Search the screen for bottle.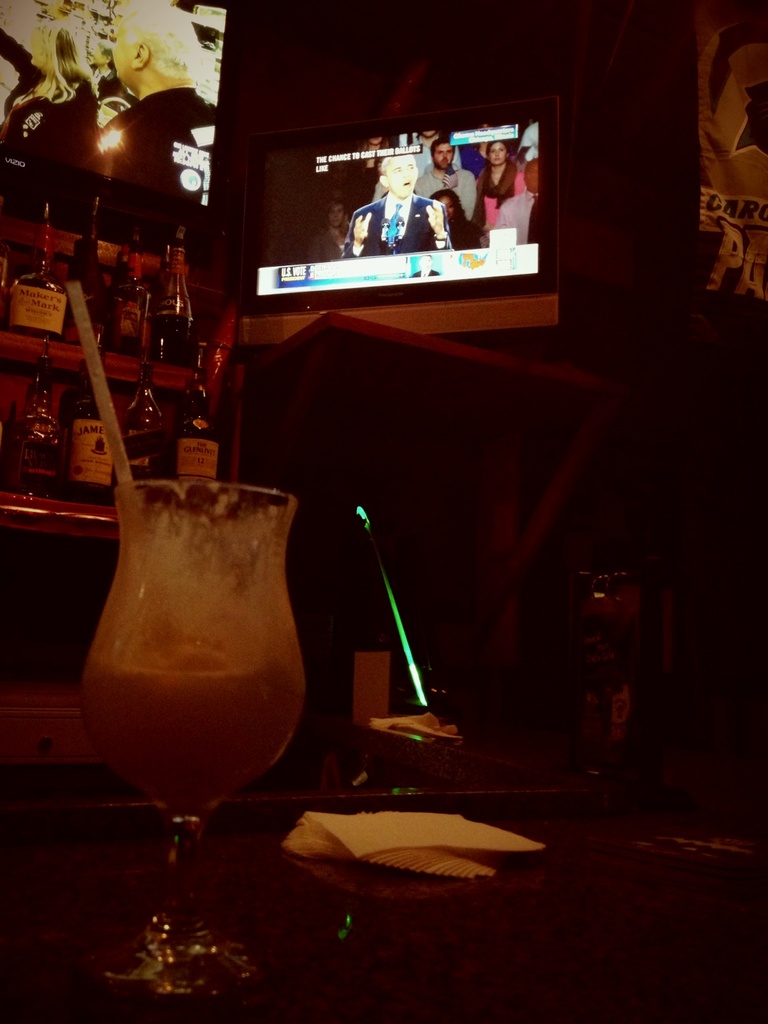
Found at BBox(0, 333, 65, 501).
